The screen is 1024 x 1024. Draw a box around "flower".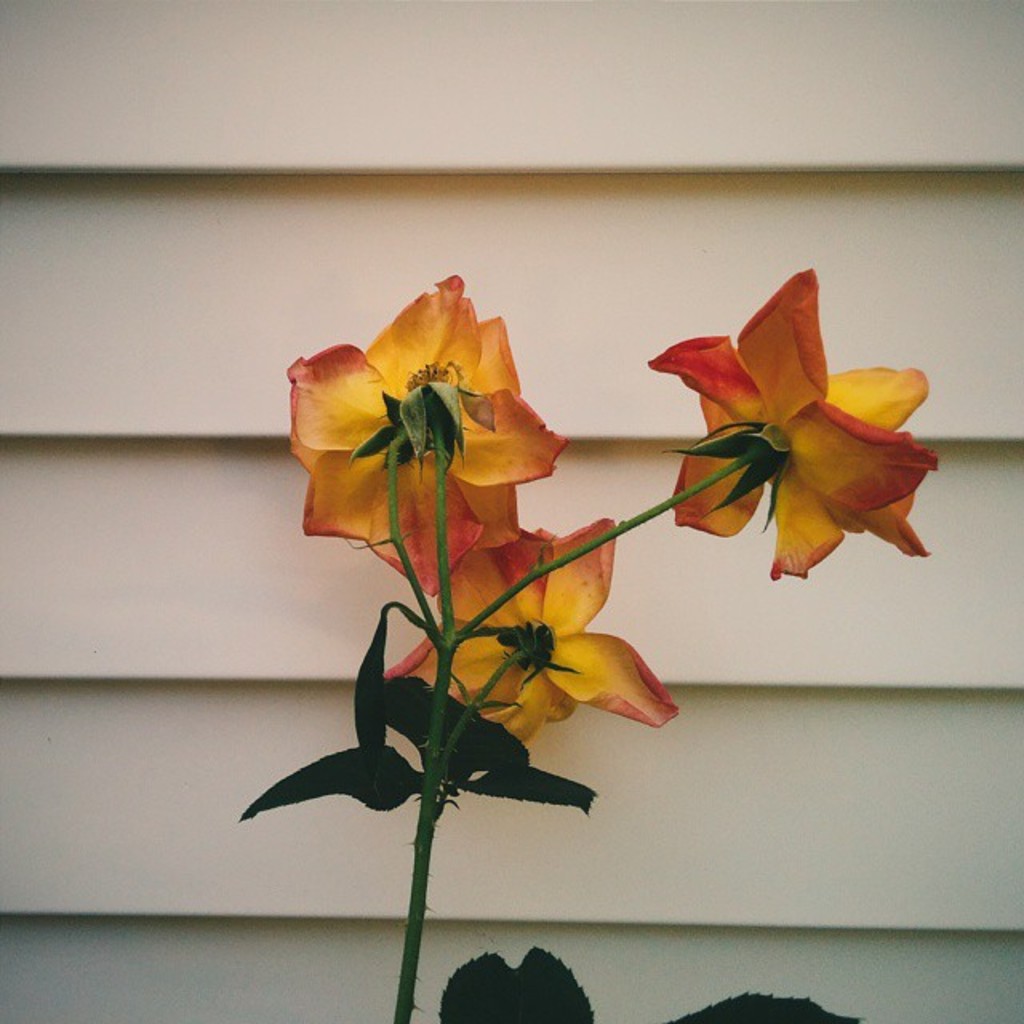
619,285,938,597.
